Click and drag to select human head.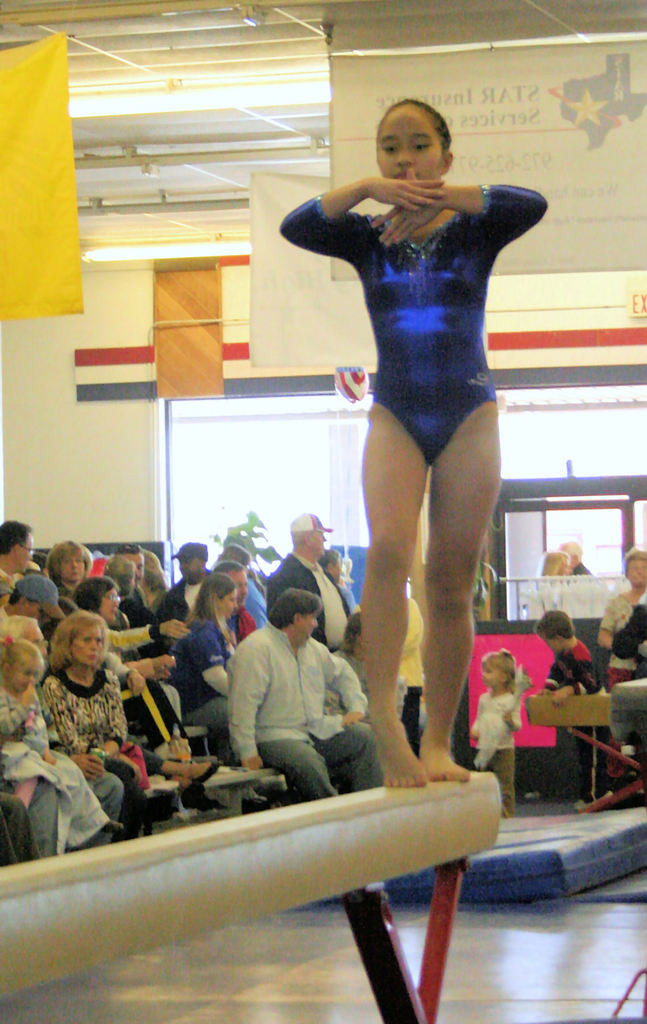
Selection: [118,545,147,582].
